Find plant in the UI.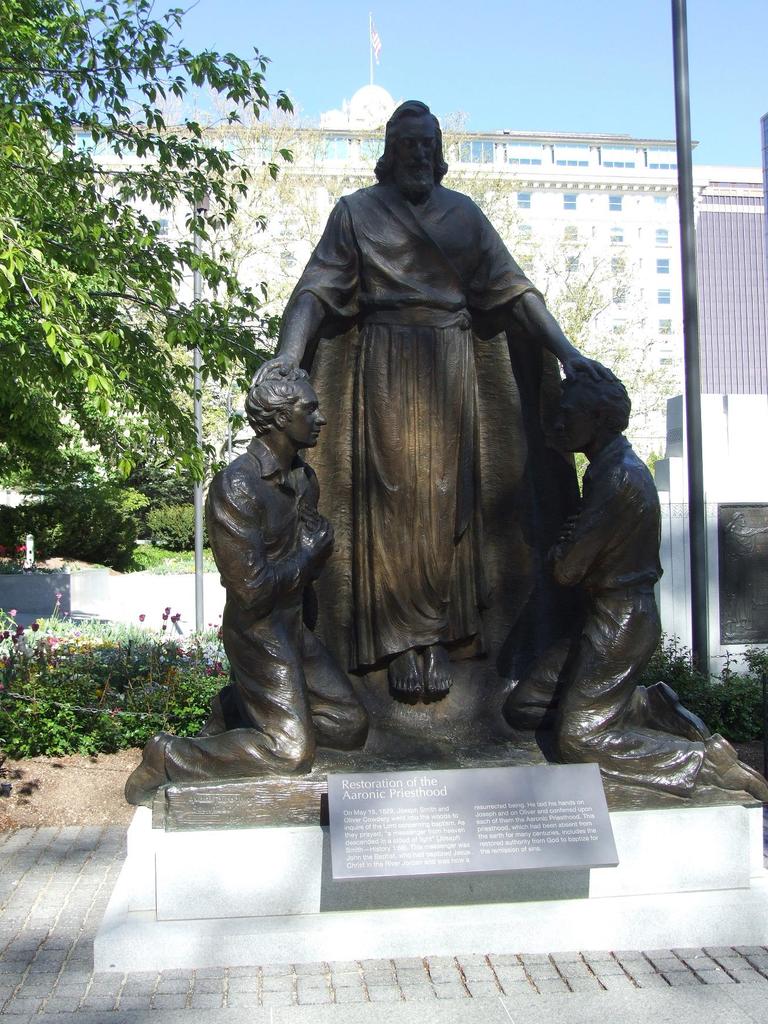
UI element at locate(699, 632, 767, 732).
